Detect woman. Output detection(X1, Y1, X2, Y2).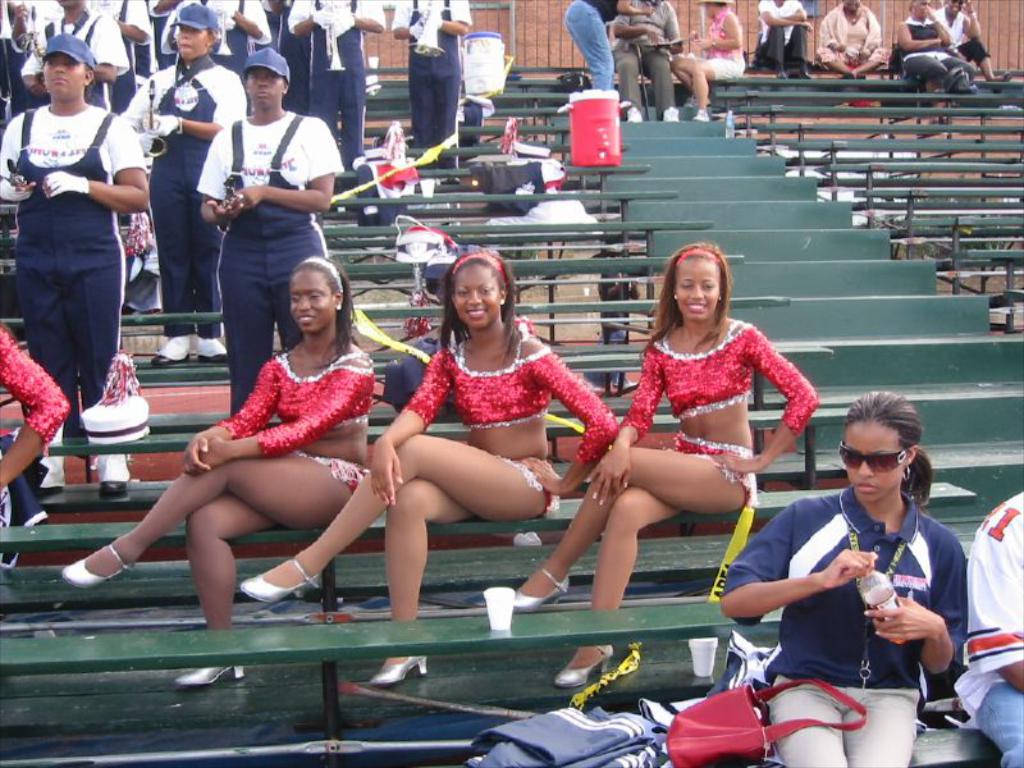
detection(669, 0, 748, 127).
